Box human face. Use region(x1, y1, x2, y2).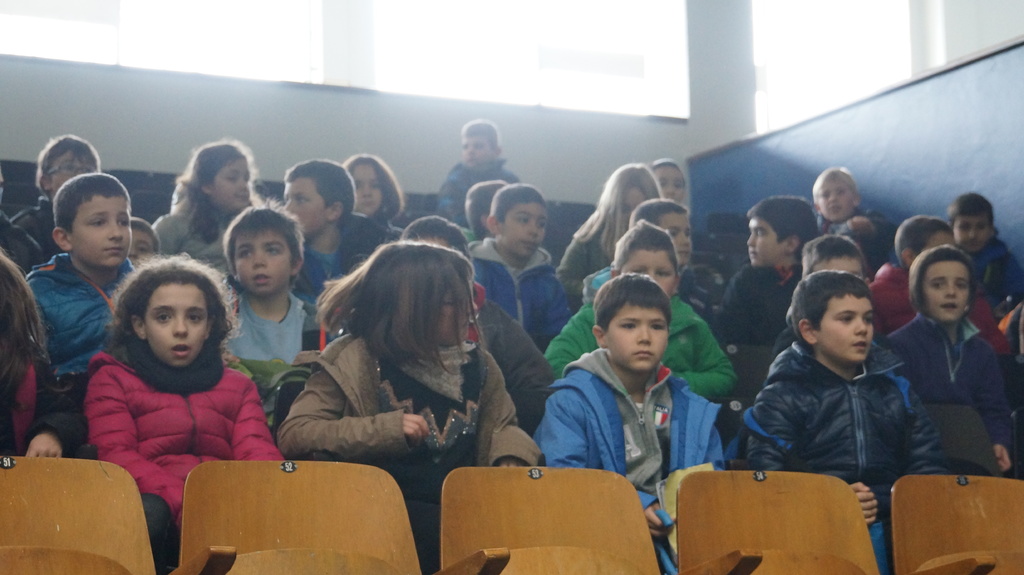
region(205, 166, 248, 206).
